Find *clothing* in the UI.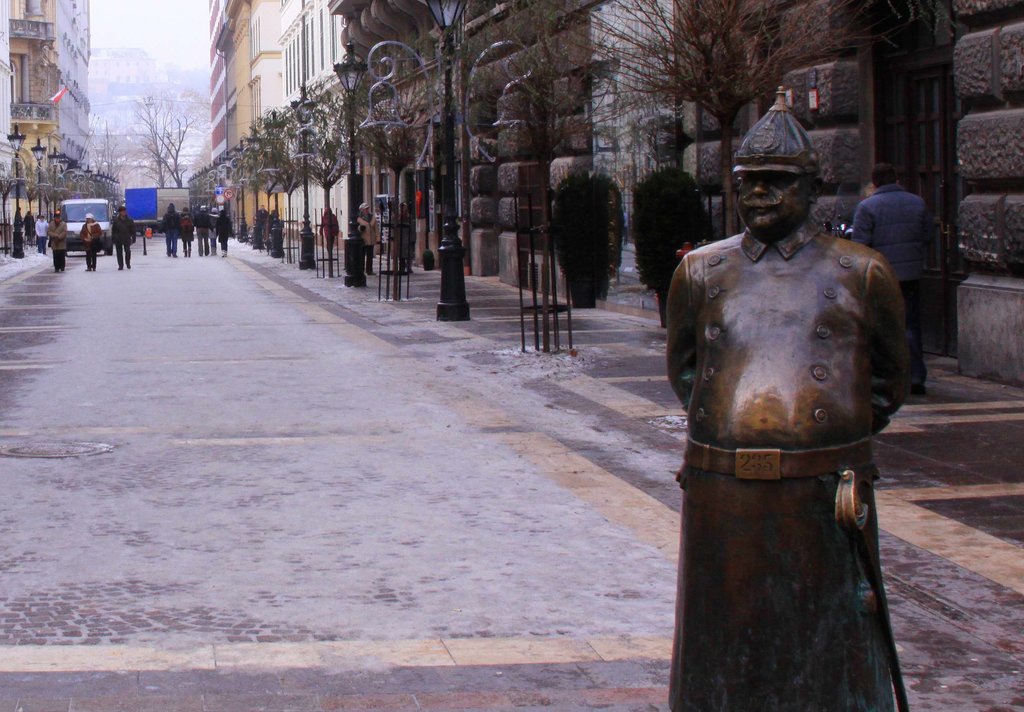
UI element at detection(180, 213, 196, 250).
